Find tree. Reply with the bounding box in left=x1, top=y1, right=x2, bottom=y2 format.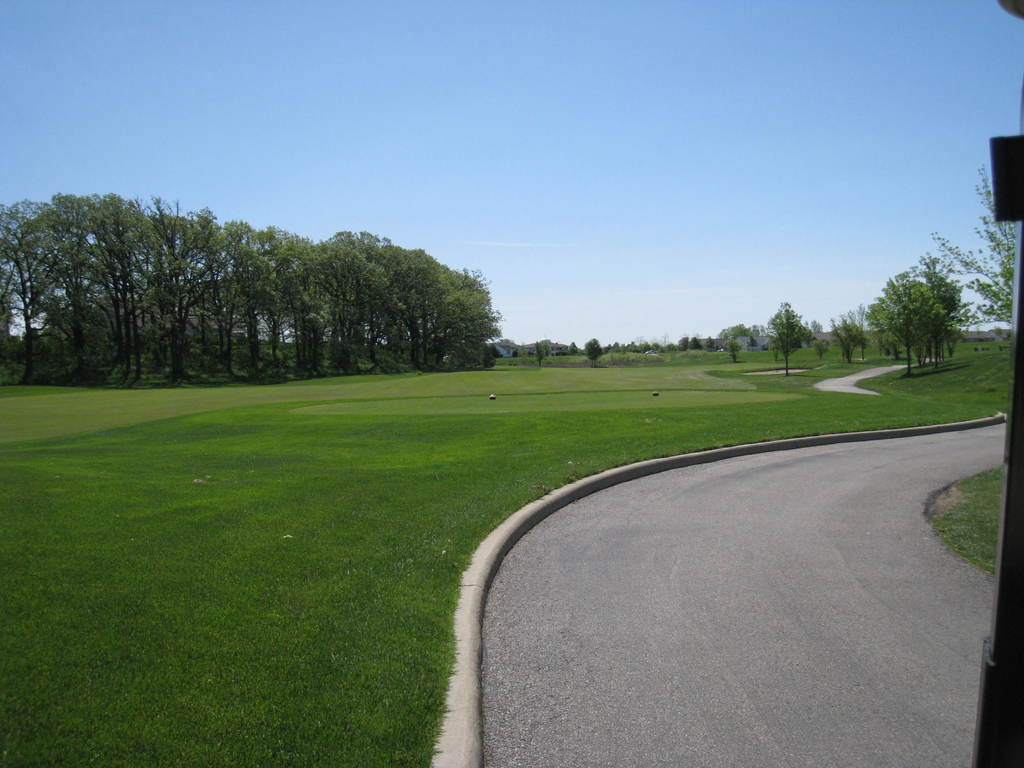
left=127, top=193, right=217, bottom=389.
